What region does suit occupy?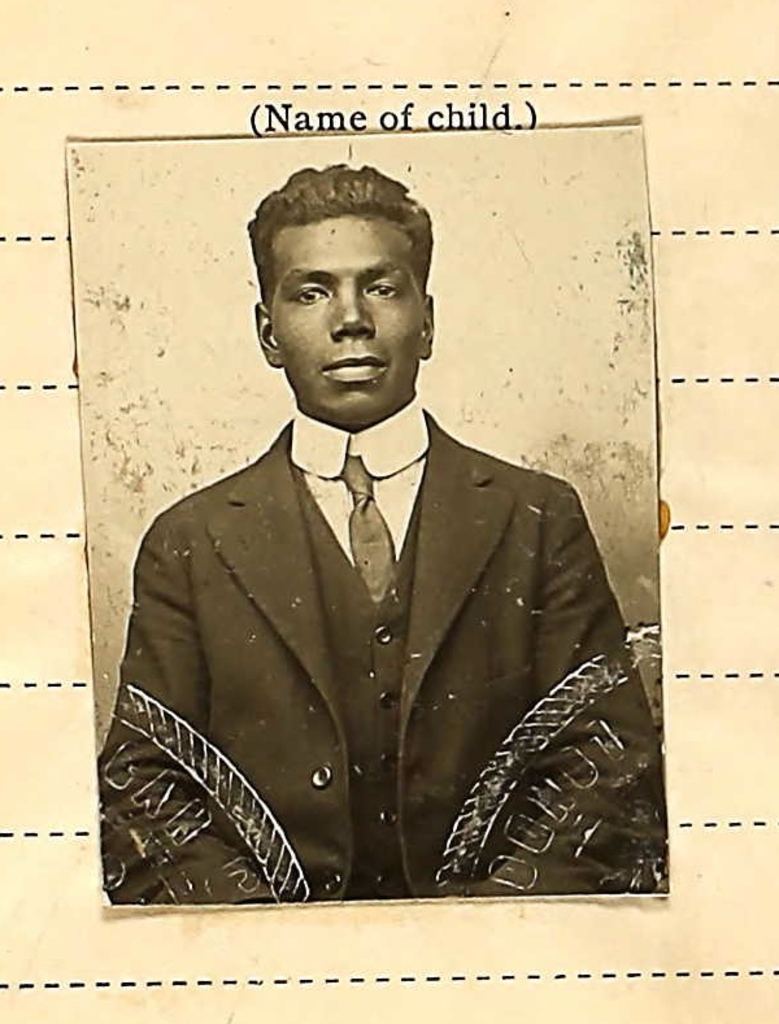
detection(82, 418, 610, 914).
